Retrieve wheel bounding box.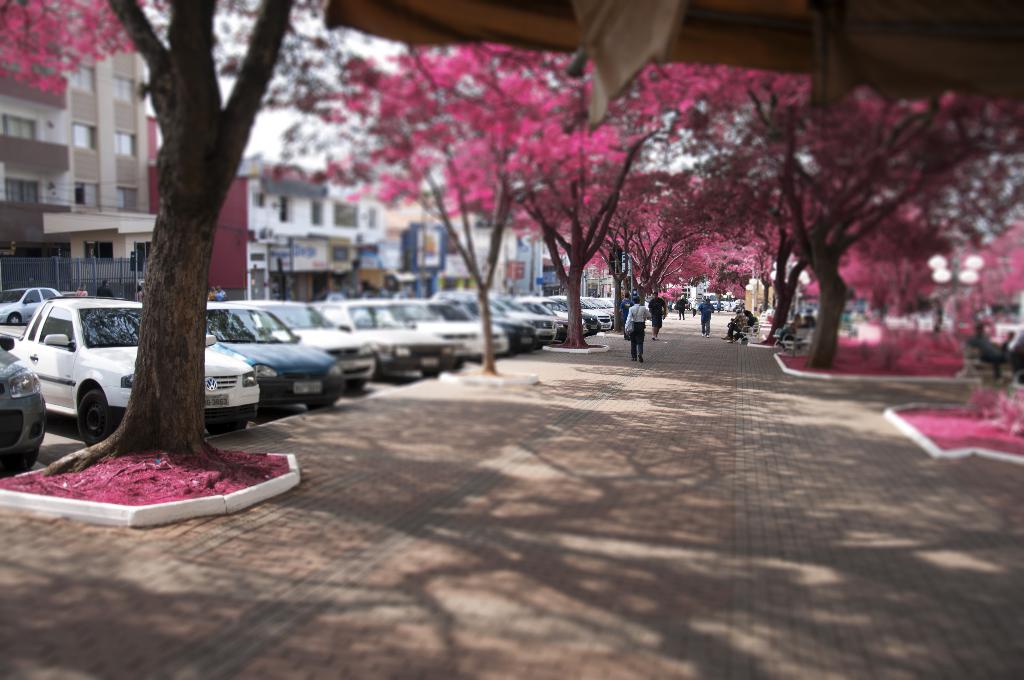
Bounding box: <bbox>209, 419, 244, 435</bbox>.
